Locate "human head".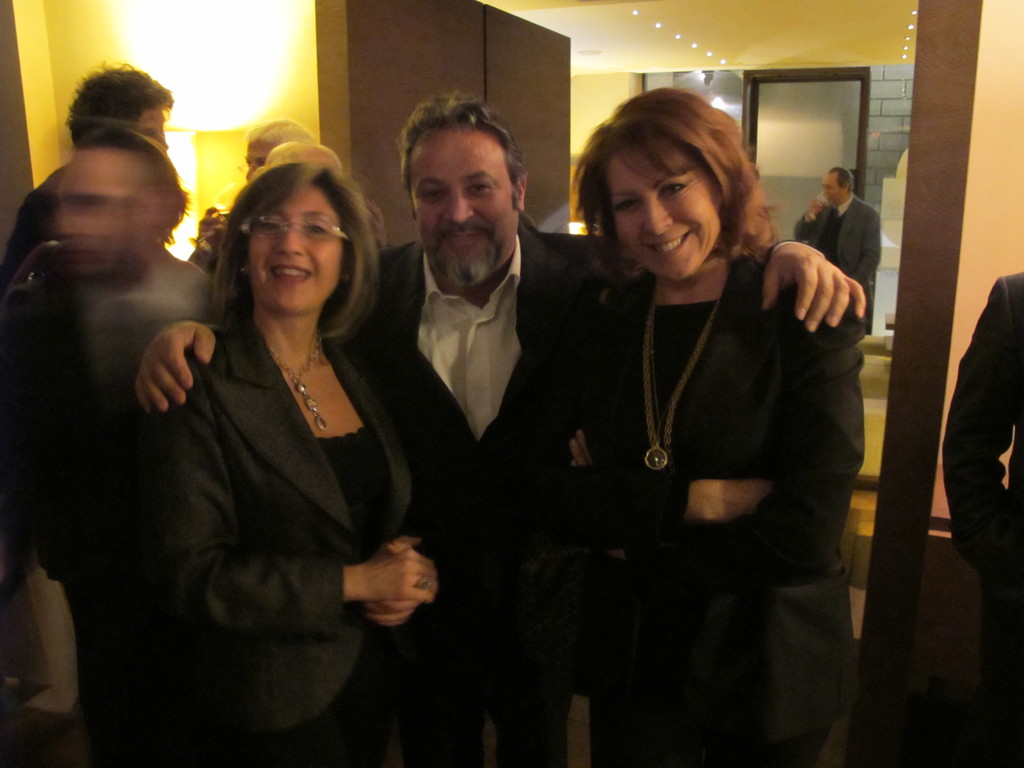
Bounding box: pyautogui.locateOnScreen(822, 164, 852, 204).
